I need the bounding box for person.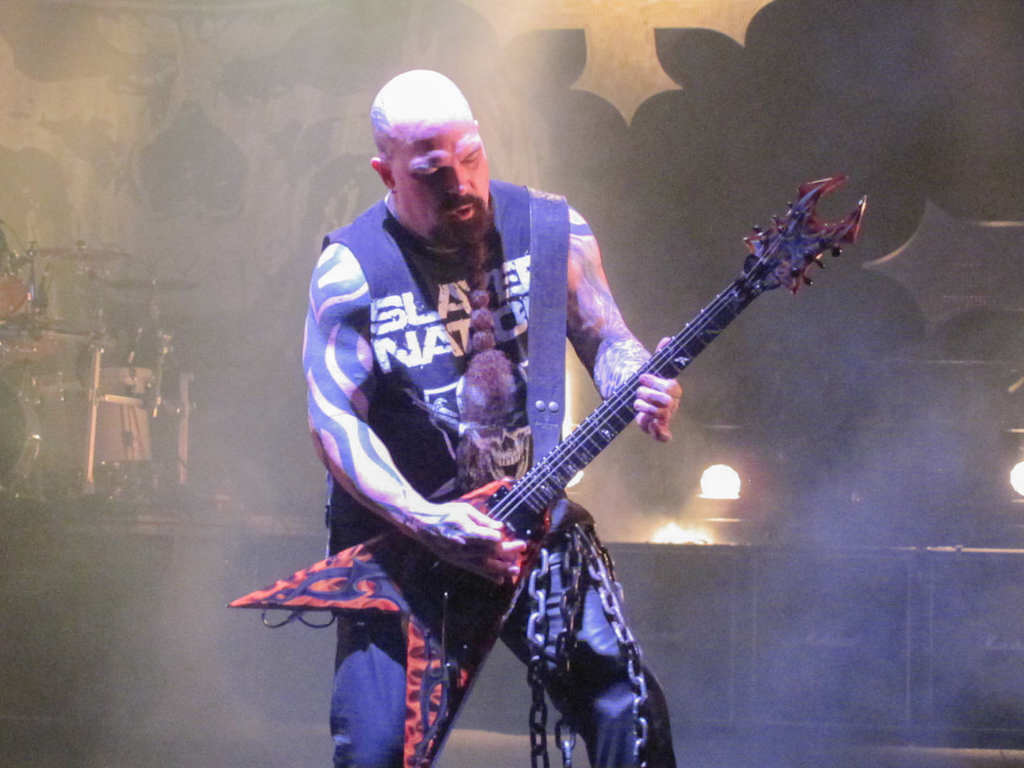
Here it is: <region>307, 86, 657, 750</region>.
